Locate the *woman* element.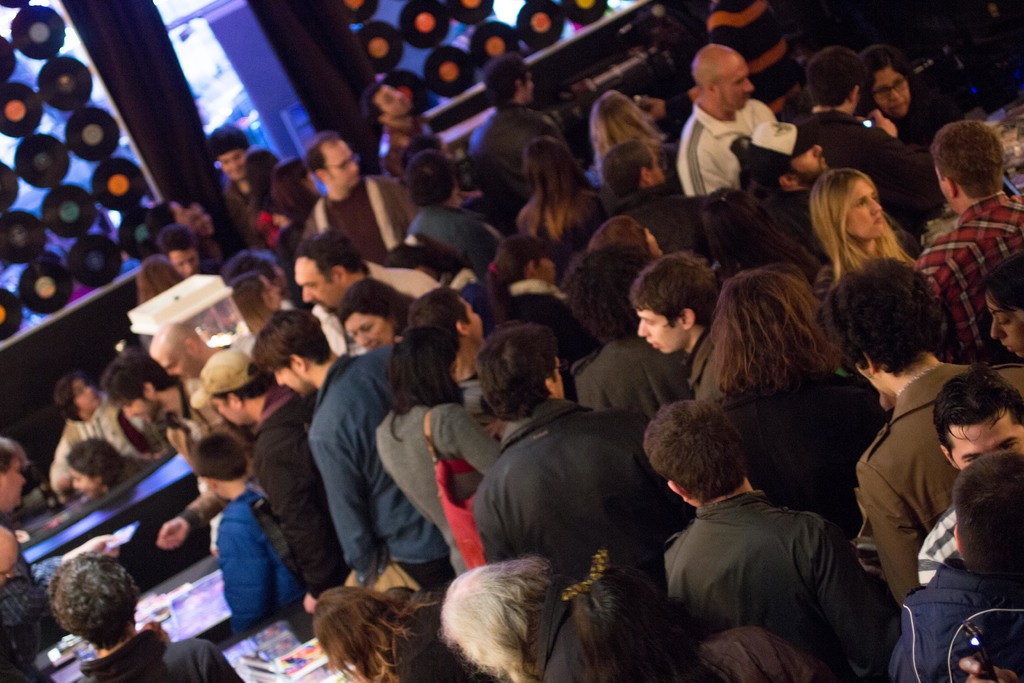
Element bbox: x1=858, y1=45, x2=949, y2=150.
